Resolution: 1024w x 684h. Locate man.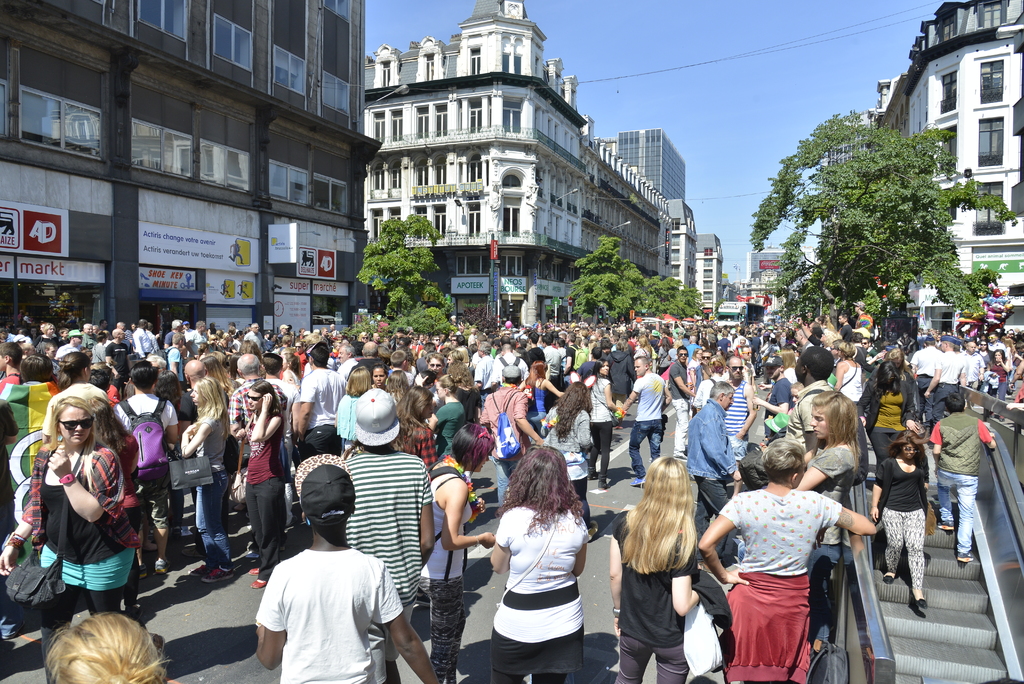
region(491, 342, 526, 383).
